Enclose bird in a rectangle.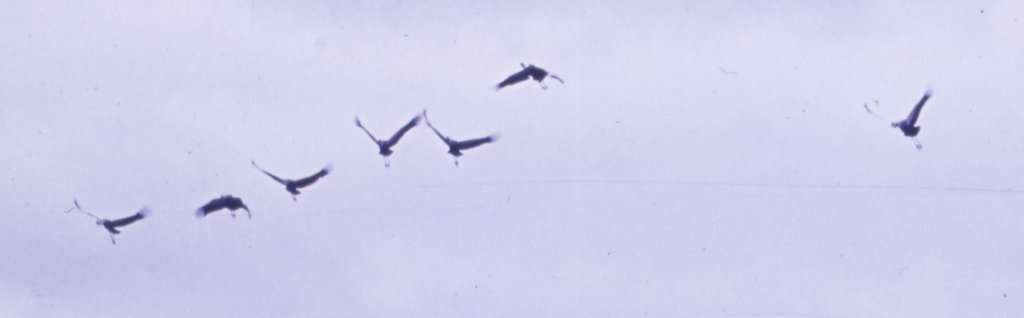
{"left": 852, "top": 88, "right": 934, "bottom": 147}.
